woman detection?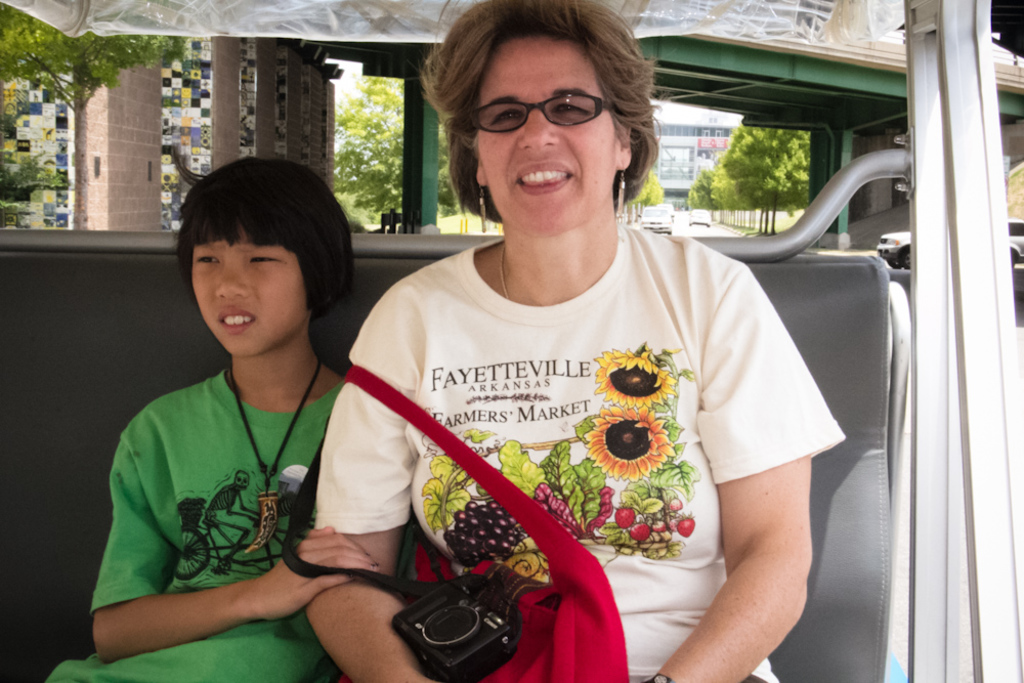
<bbox>284, 49, 833, 667</bbox>
